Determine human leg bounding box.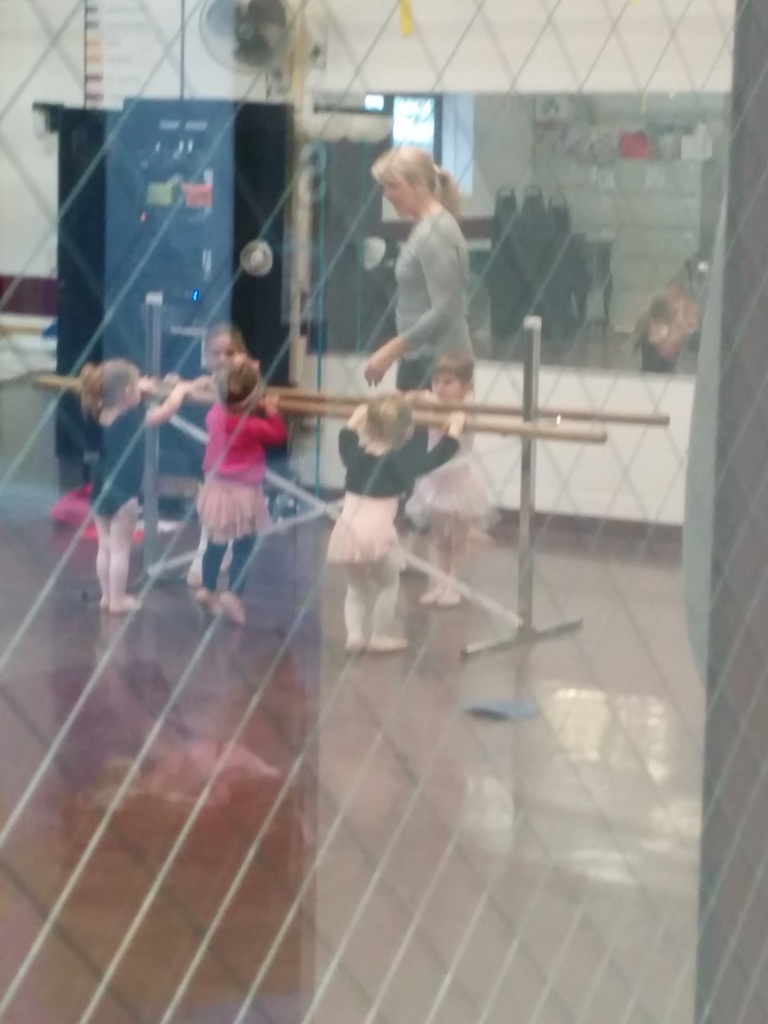
Determined: [left=438, top=465, right=468, bottom=608].
